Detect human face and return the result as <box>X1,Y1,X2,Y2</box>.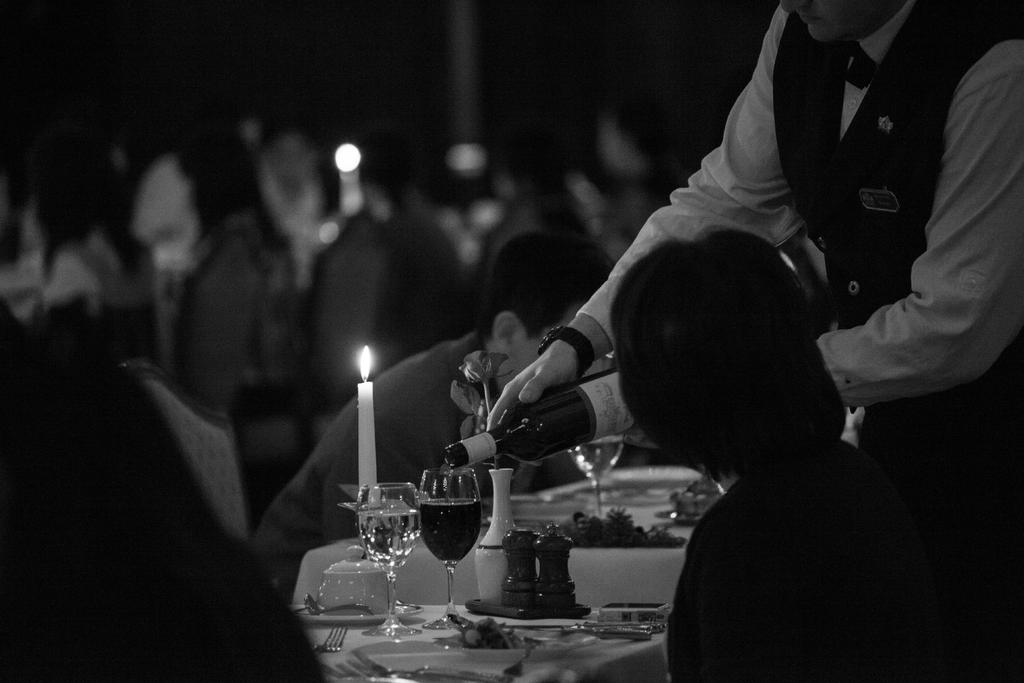
<box>780,0,897,40</box>.
